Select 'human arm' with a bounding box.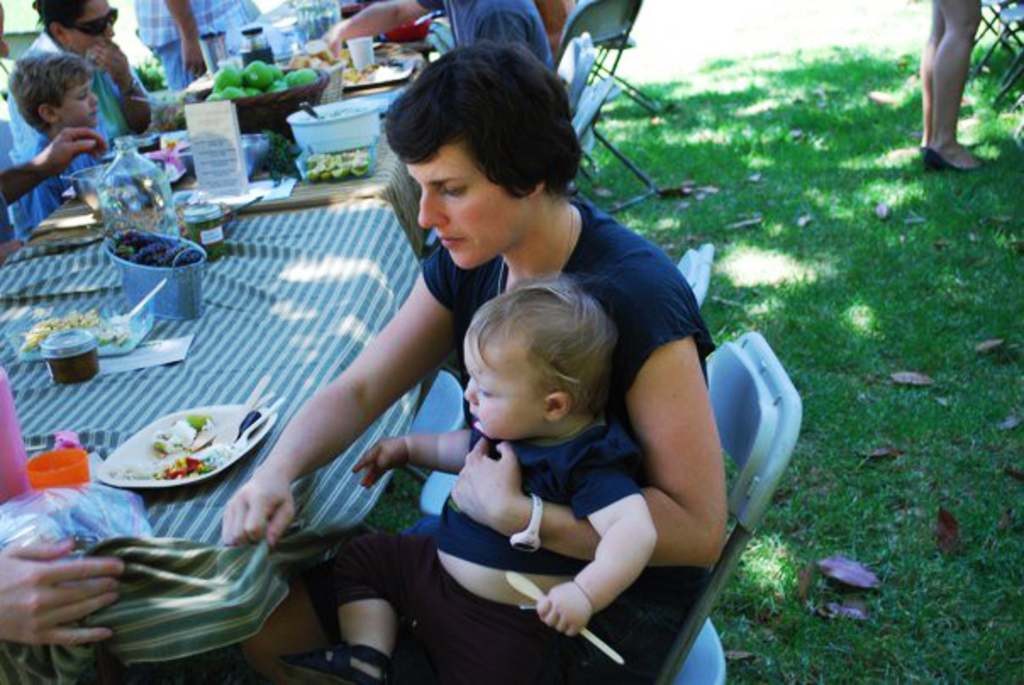
{"left": 319, "top": 0, "right": 448, "bottom": 56}.
